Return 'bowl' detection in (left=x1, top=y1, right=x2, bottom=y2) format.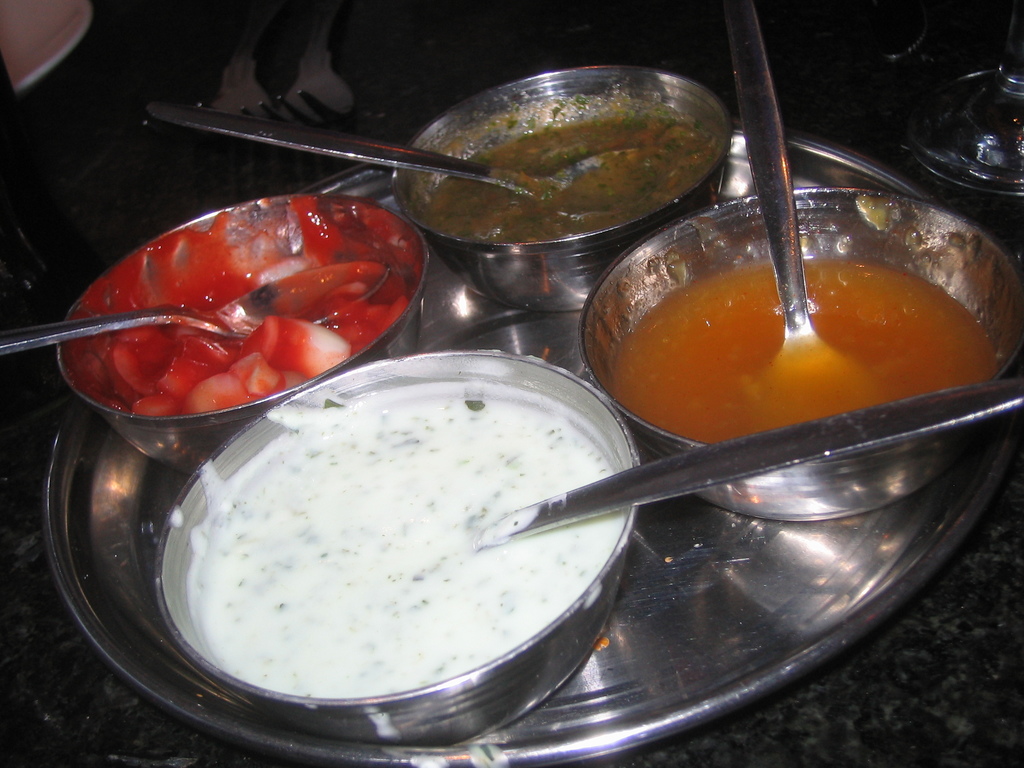
(left=154, top=342, right=642, bottom=739).
